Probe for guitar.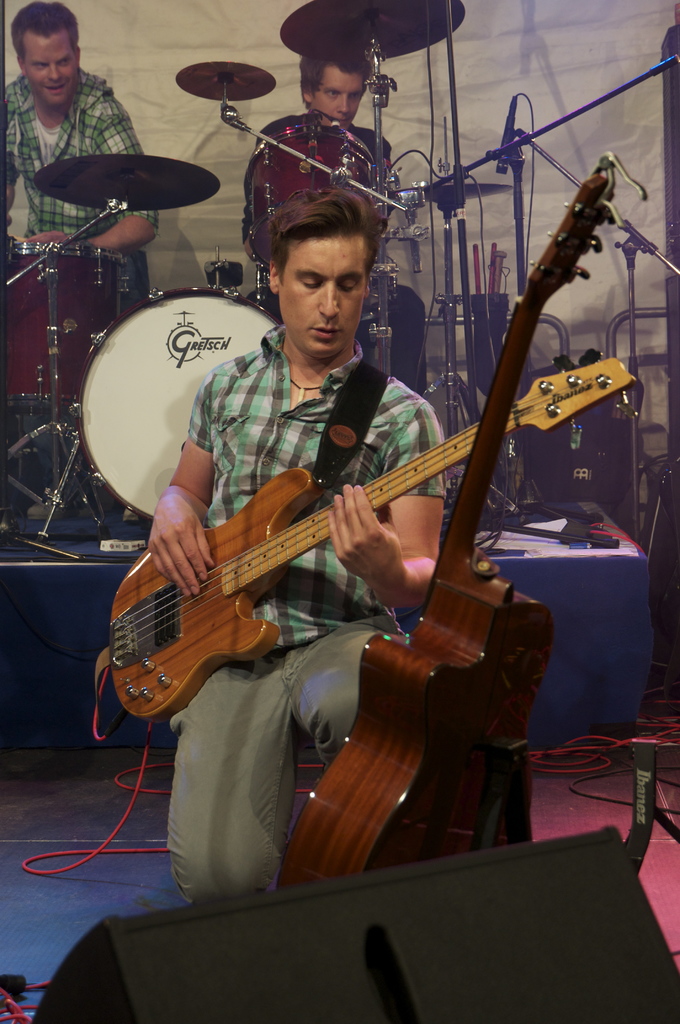
Probe result: (left=117, top=349, right=644, bottom=721).
